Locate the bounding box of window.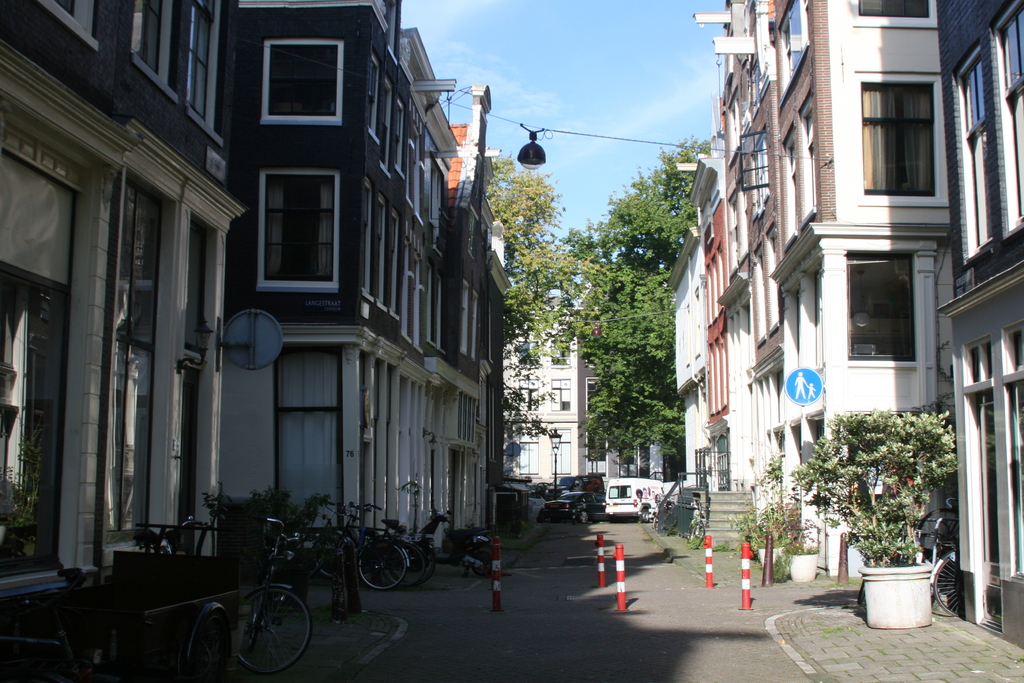
Bounding box: (519, 381, 535, 415).
